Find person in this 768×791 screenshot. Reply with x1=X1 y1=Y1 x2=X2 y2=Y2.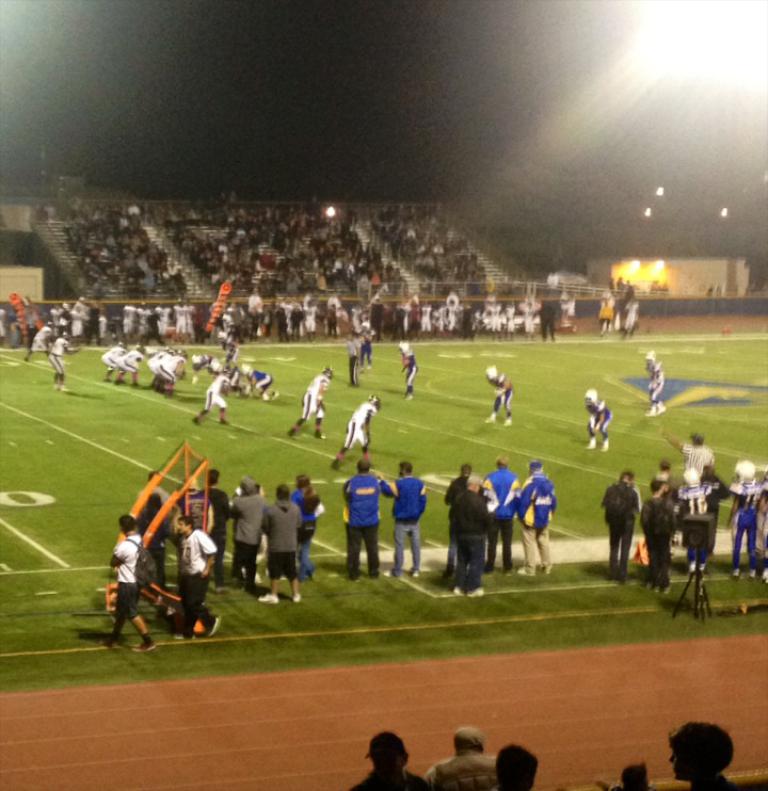
x1=46 y1=333 x2=74 y2=394.
